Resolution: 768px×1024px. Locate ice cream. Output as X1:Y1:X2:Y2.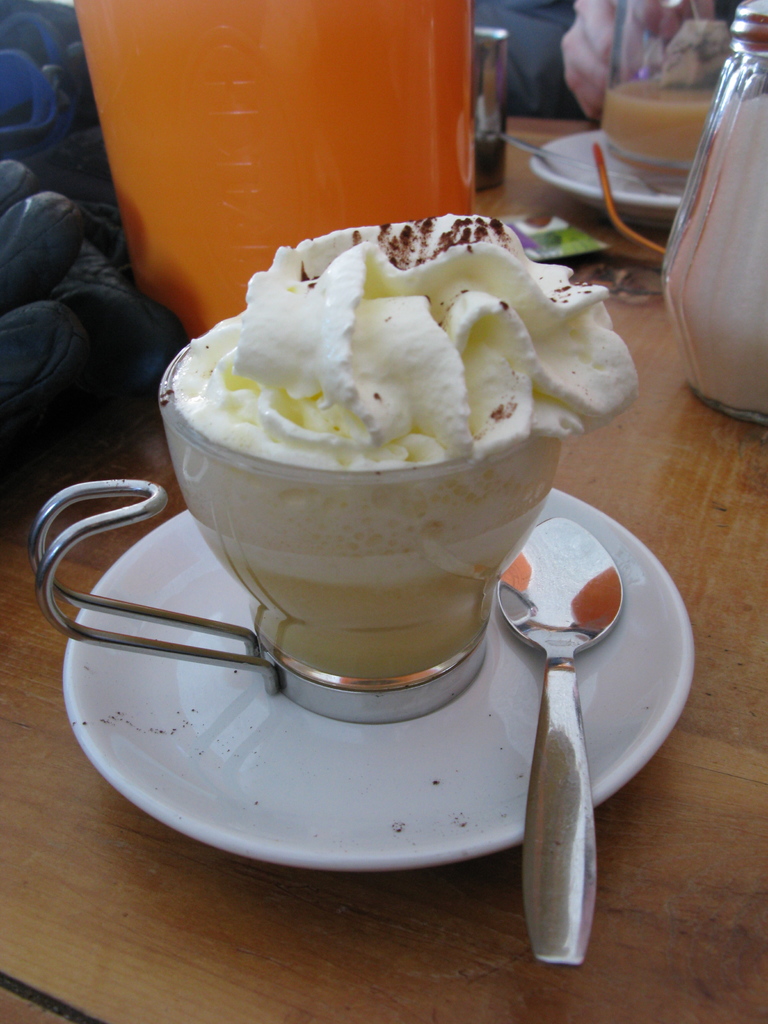
176:214:636:465.
